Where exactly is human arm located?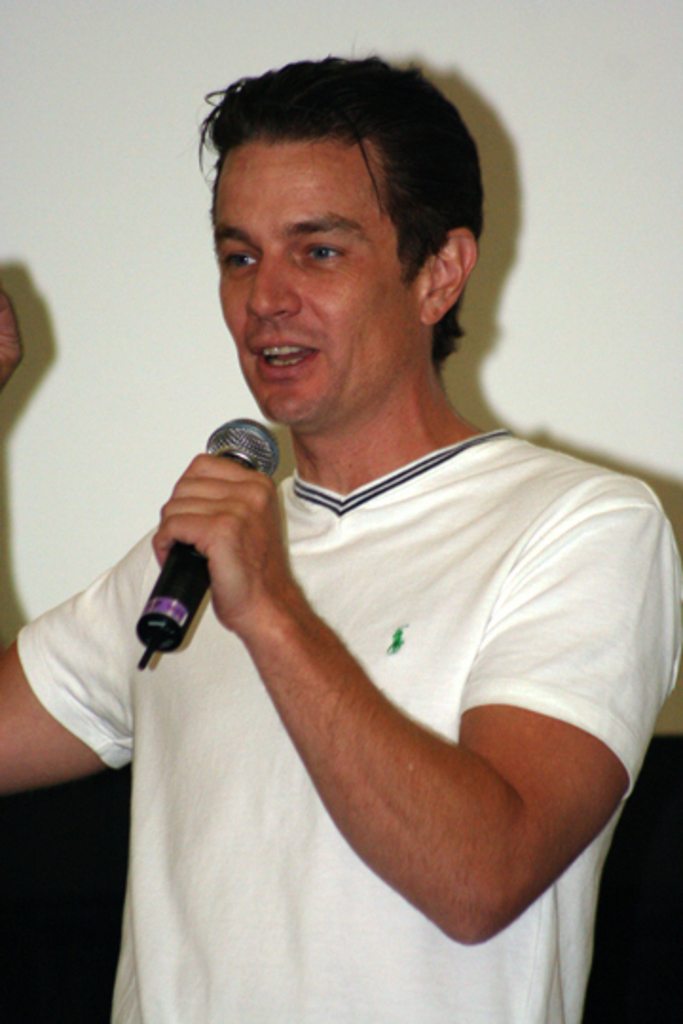
Its bounding box is [x1=0, y1=267, x2=180, y2=802].
